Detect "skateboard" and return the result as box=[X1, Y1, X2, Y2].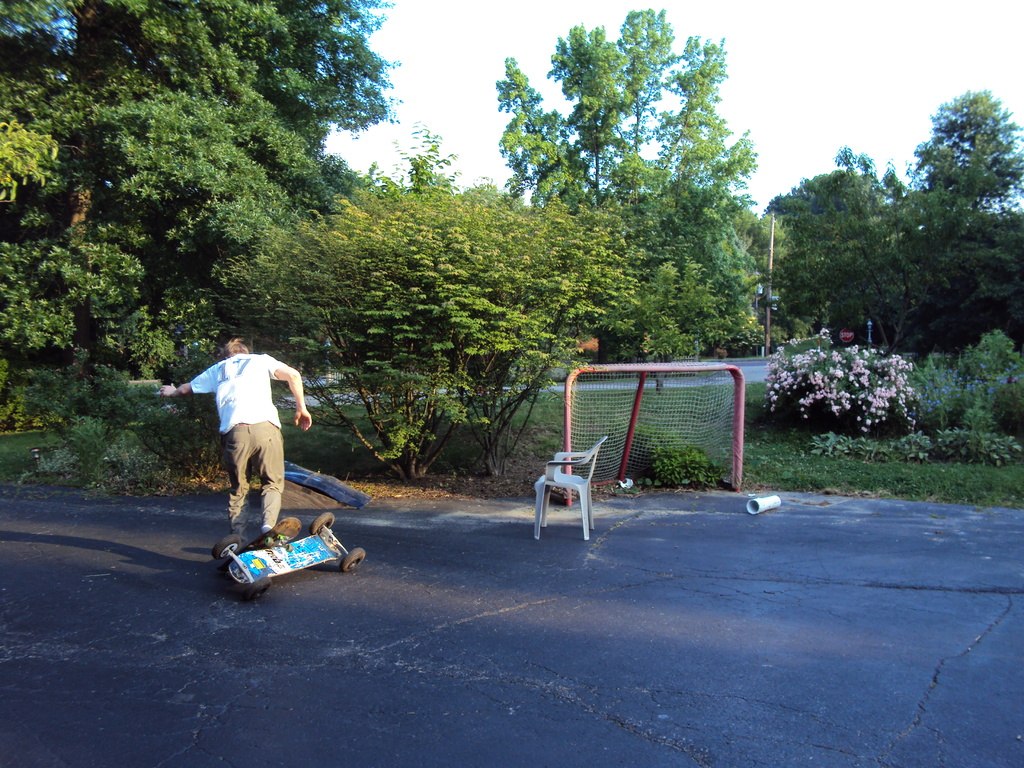
box=[207, 512, 370, 590].
